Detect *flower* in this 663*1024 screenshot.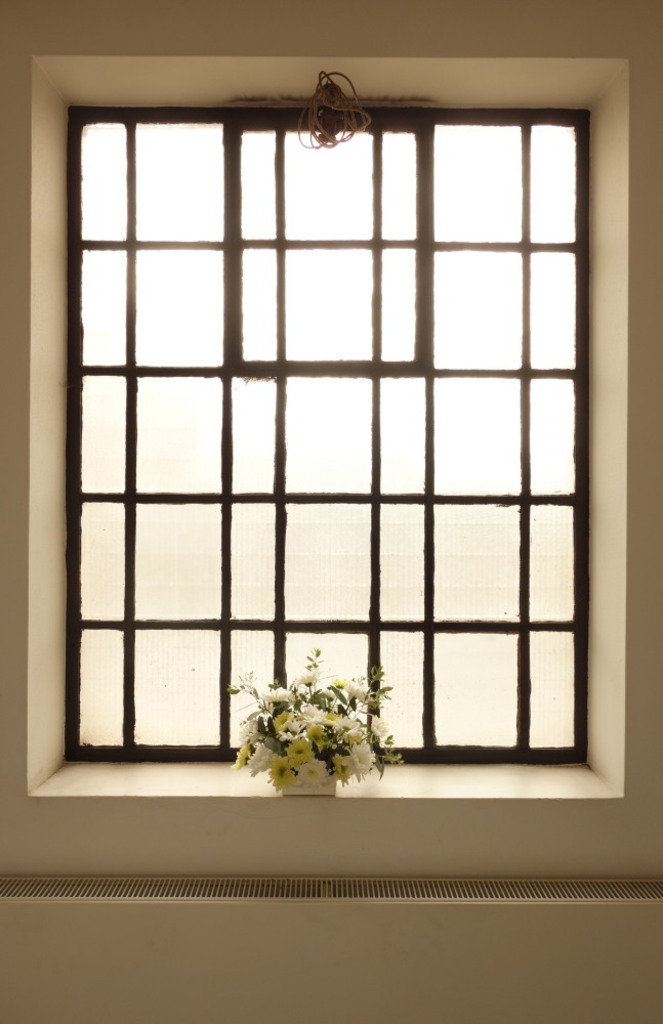
Detection: <region>242, 715, 254, 737</region>.
